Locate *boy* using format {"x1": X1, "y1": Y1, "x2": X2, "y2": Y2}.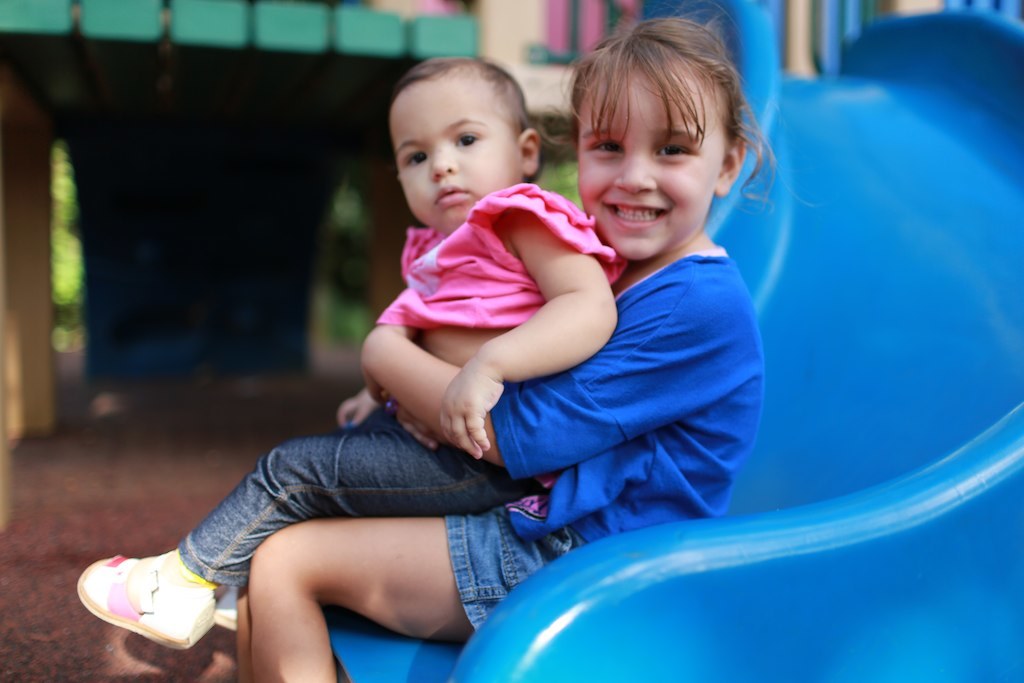
{"x1": 77, "y1": 58, "x2": 623, "y2": 648}.
